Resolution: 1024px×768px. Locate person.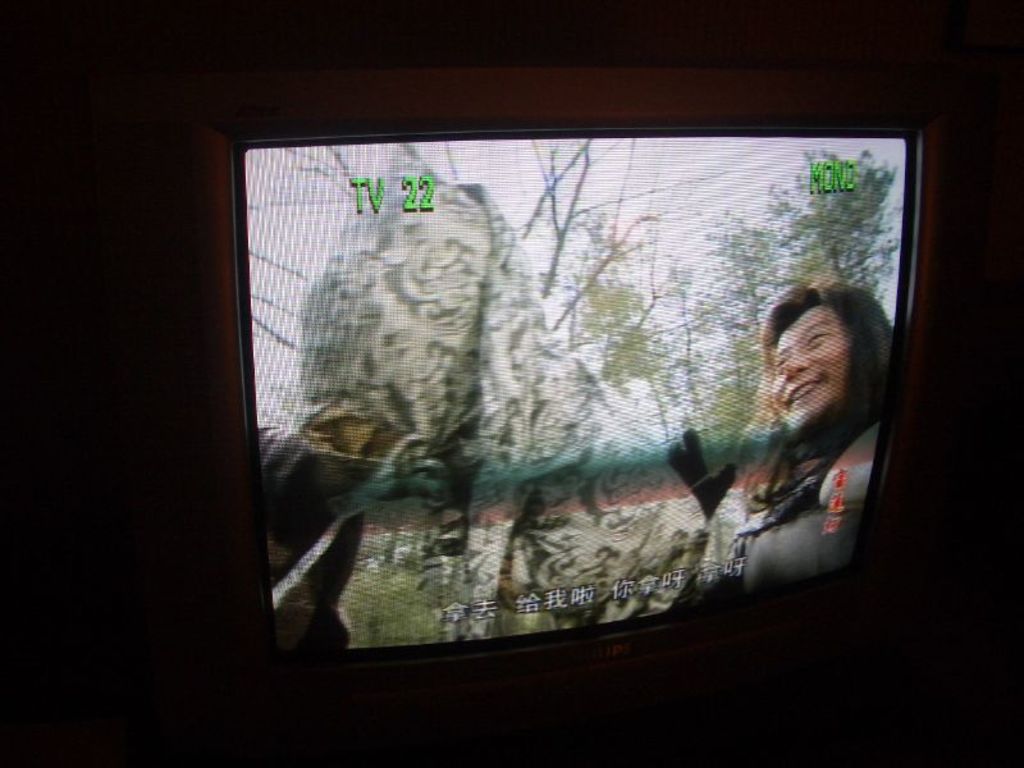
(696,266,882,582).
